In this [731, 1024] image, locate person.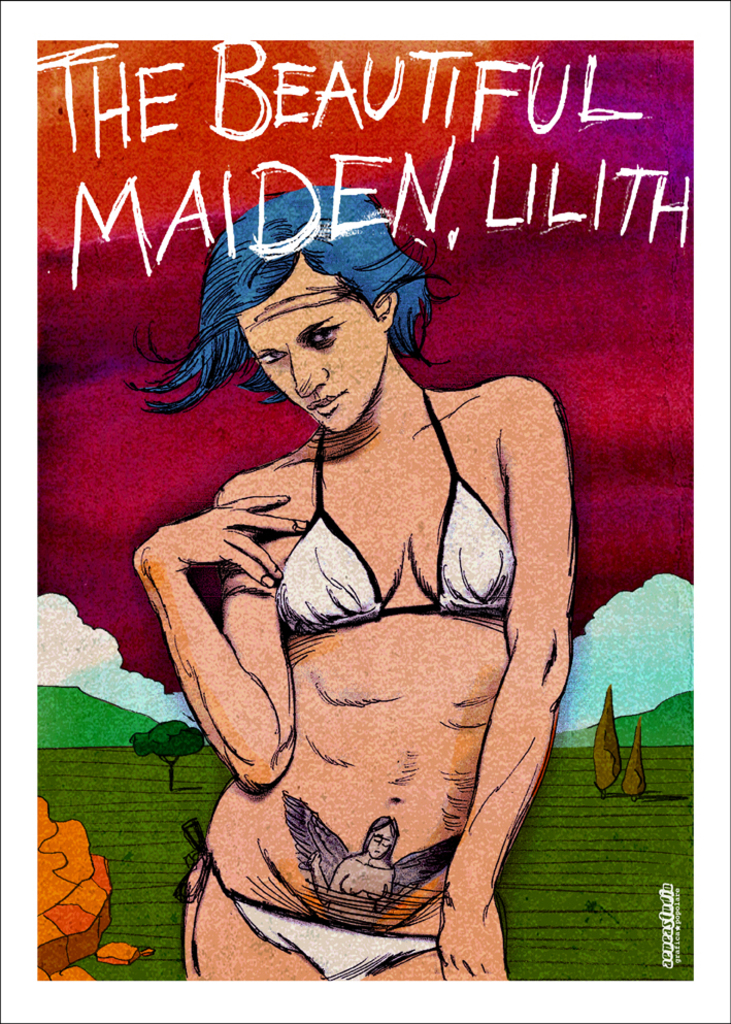
Bounding box: 143, 194, 573, 990.
